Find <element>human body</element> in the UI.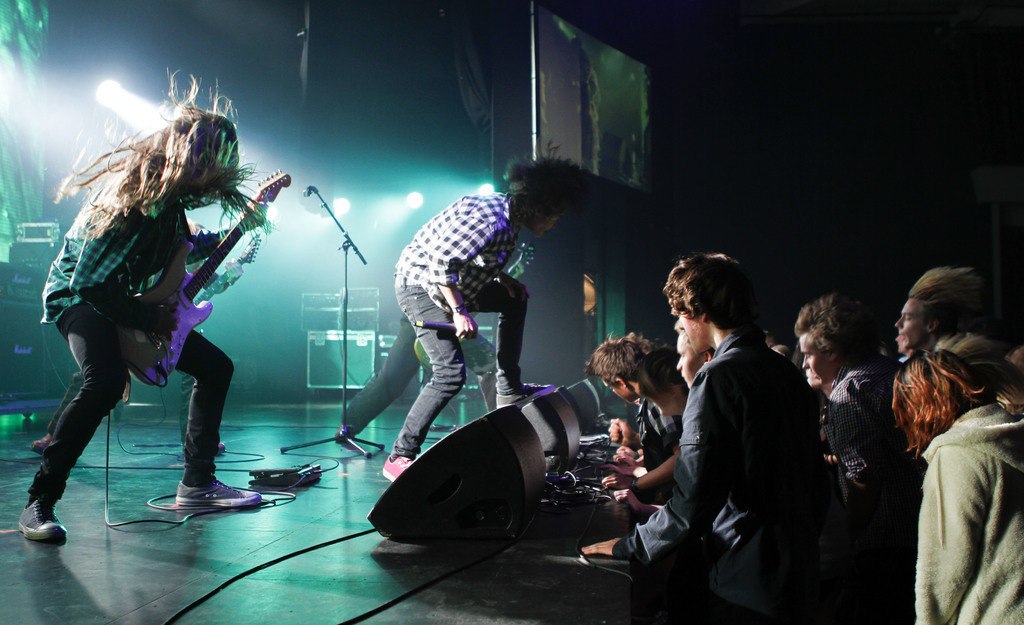
UI element at <box>20,85,291,544</box>.
